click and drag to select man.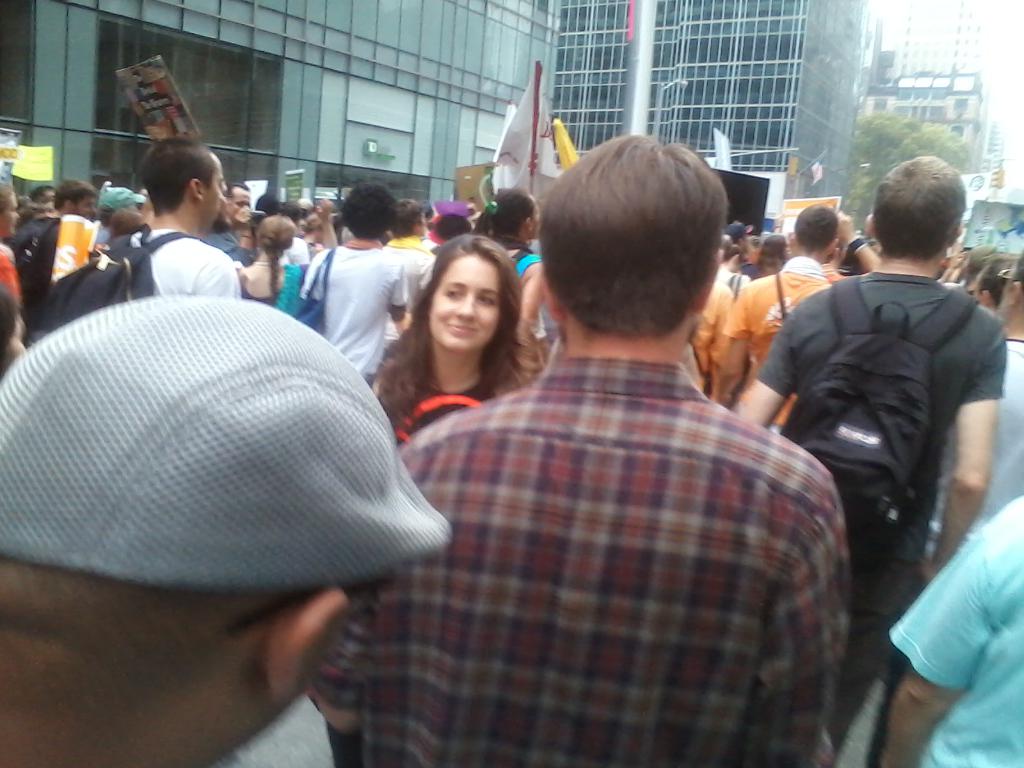
Selection: [396,198,433,316].
